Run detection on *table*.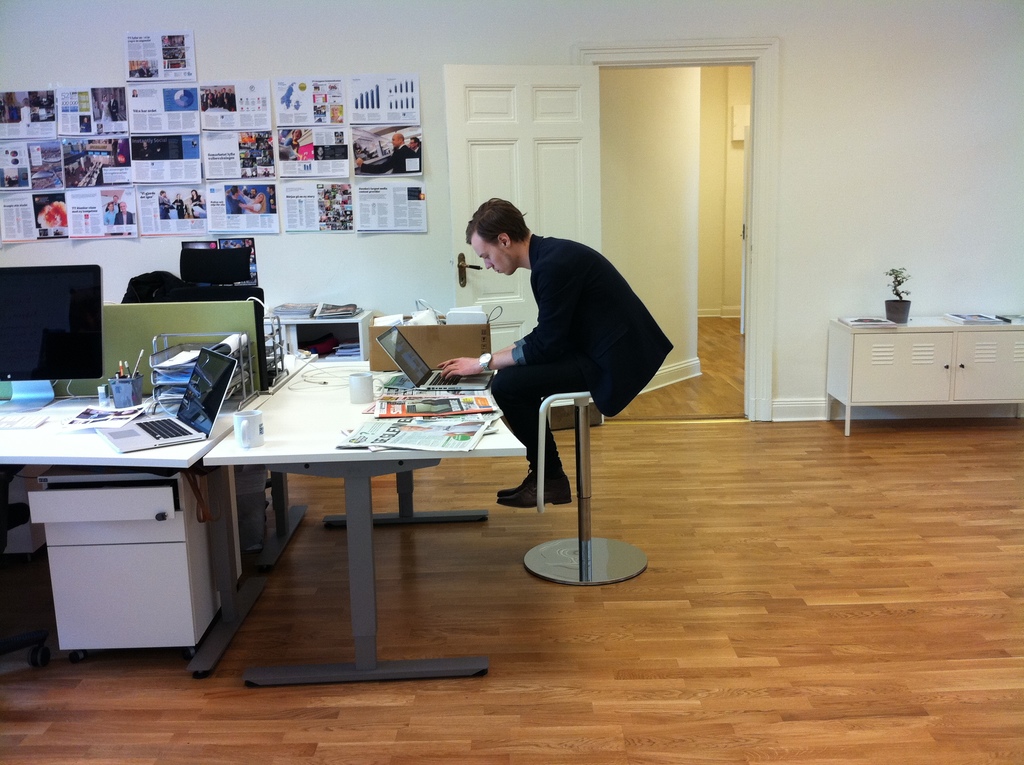
Result: region(0, 392, 269, 682).
